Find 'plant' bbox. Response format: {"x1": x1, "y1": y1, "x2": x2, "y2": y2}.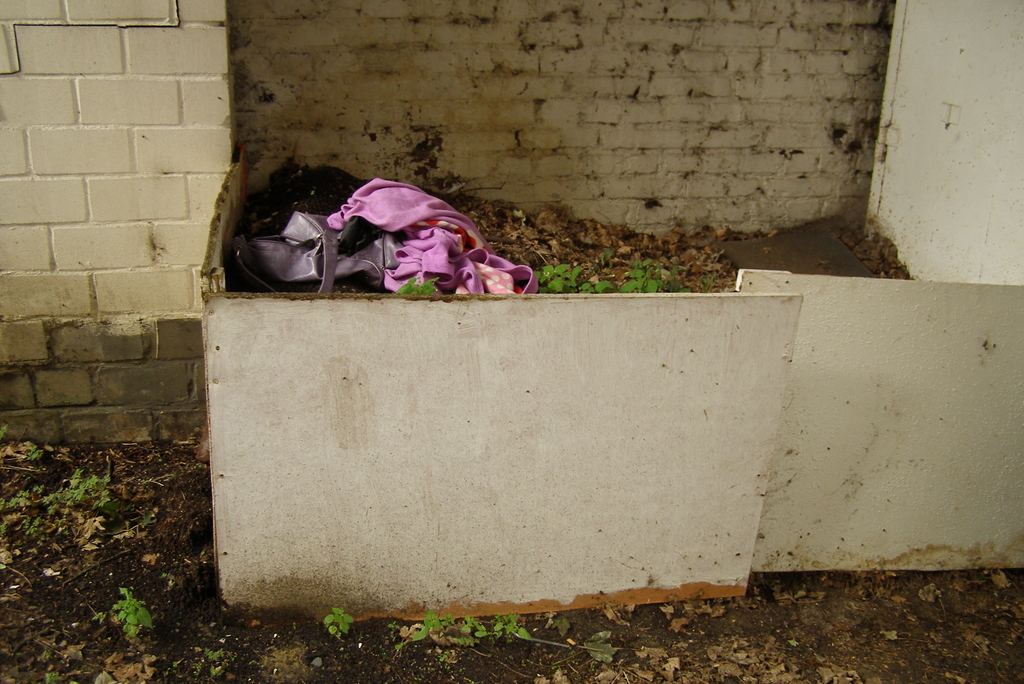
{"x1": 0, "y1": 422, "x2": 8, "y2": 441}.
